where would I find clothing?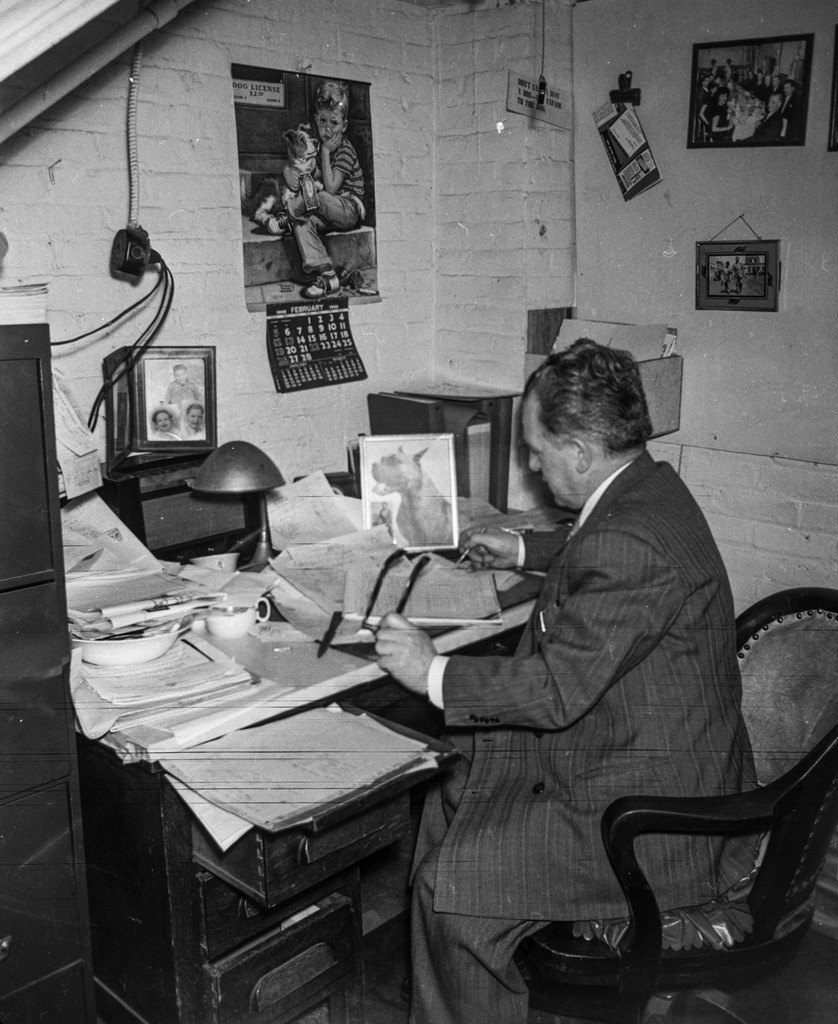
At locate(290, 136, 367, 279).
